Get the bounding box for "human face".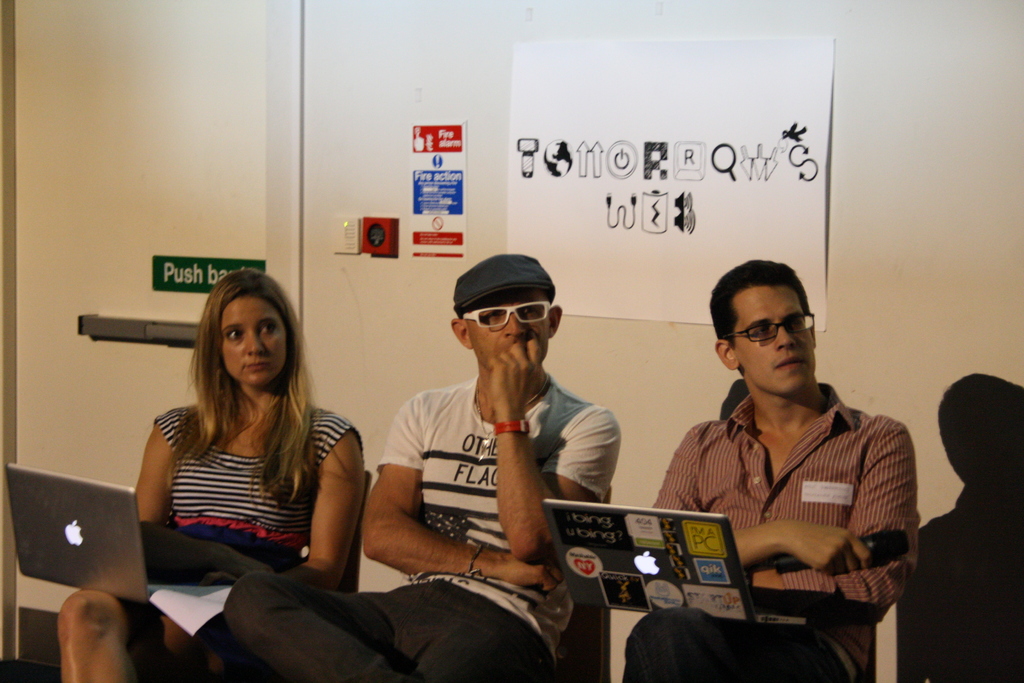
l=217, t=299, r=285, b=384.
